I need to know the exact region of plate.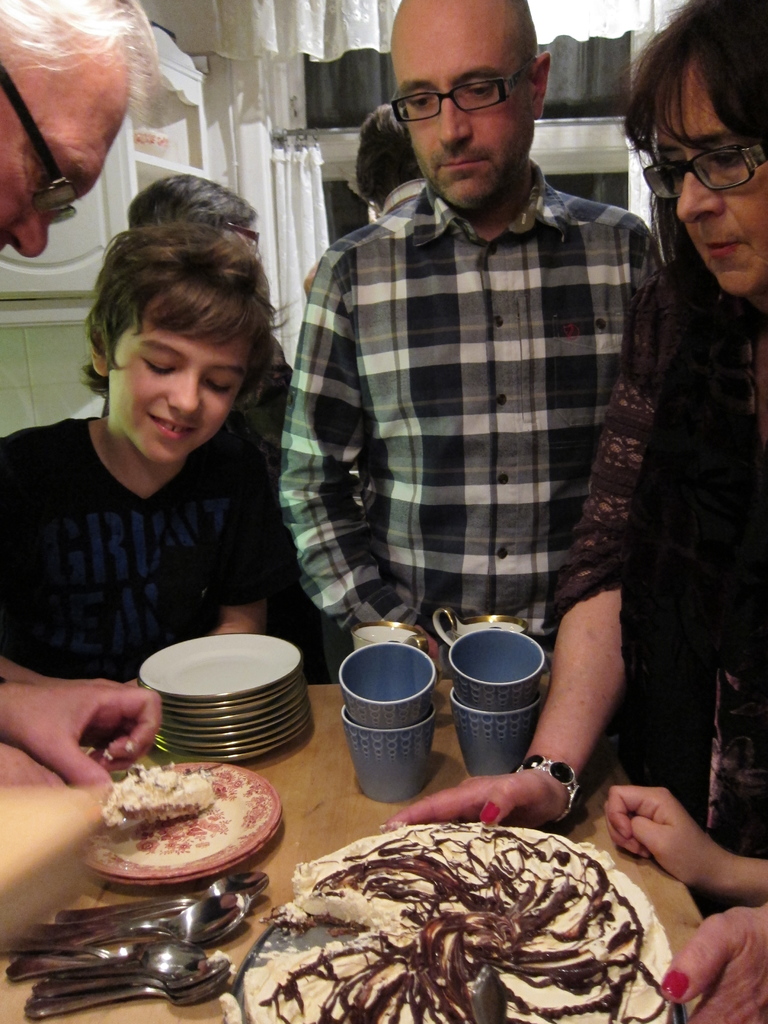
Region: detection(57, 756, 291, 886).
